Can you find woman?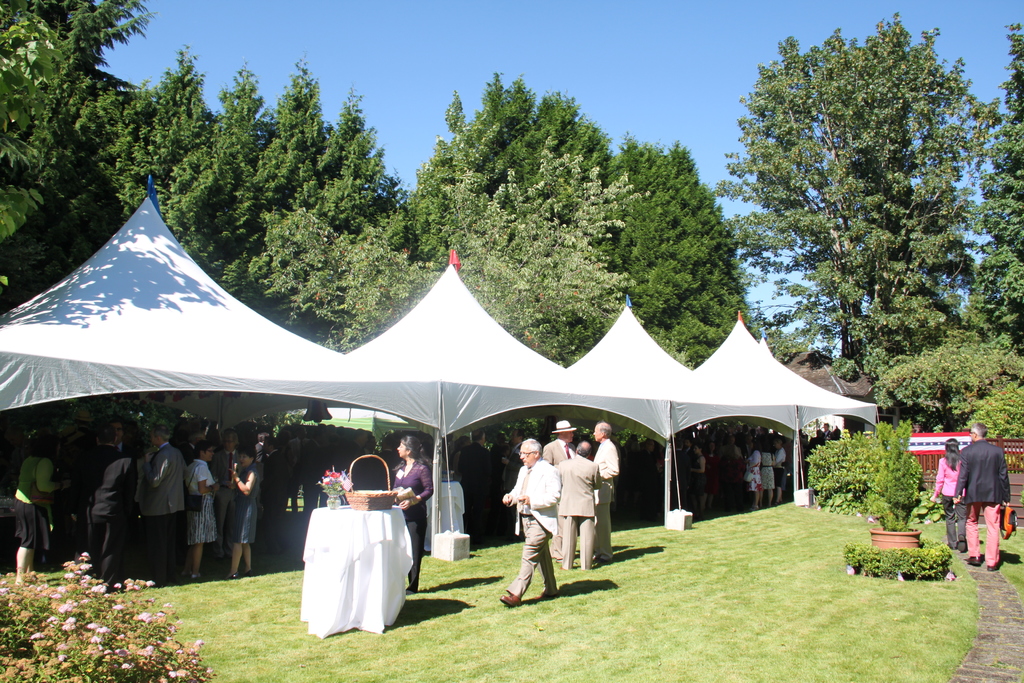
Yes, bounding box: bbox=(774, 438, 787, 502).
